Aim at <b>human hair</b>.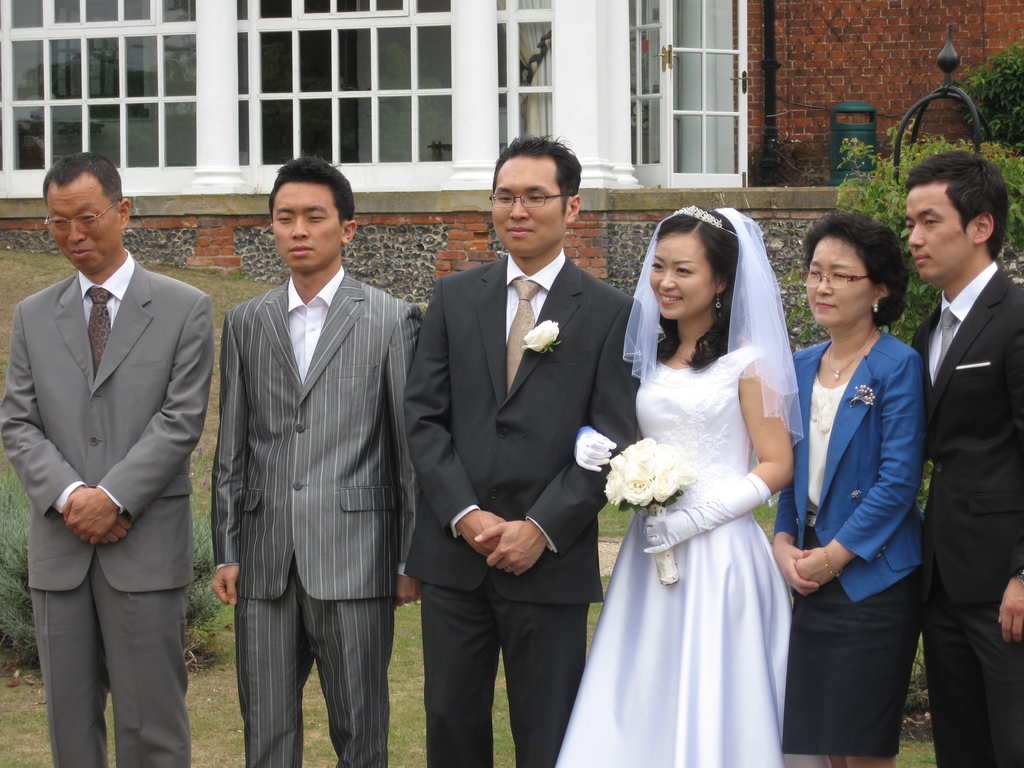
Aimed at [492, 132, 581, 224].
